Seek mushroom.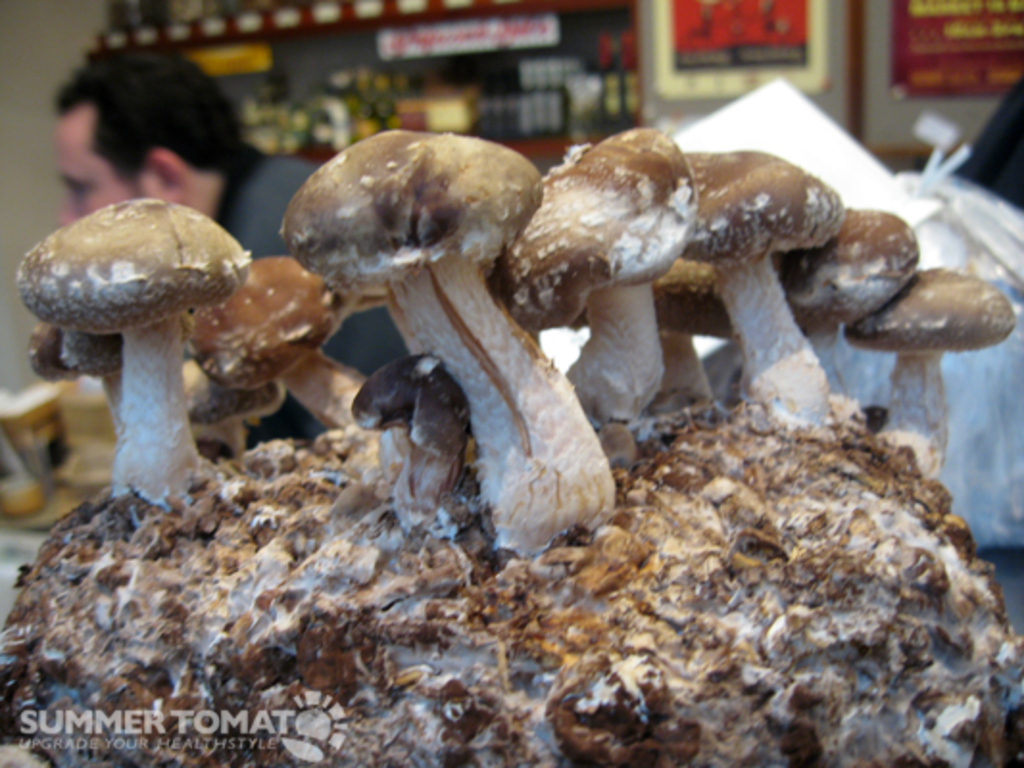
left=29, top=309, right=125, bottom=444.
